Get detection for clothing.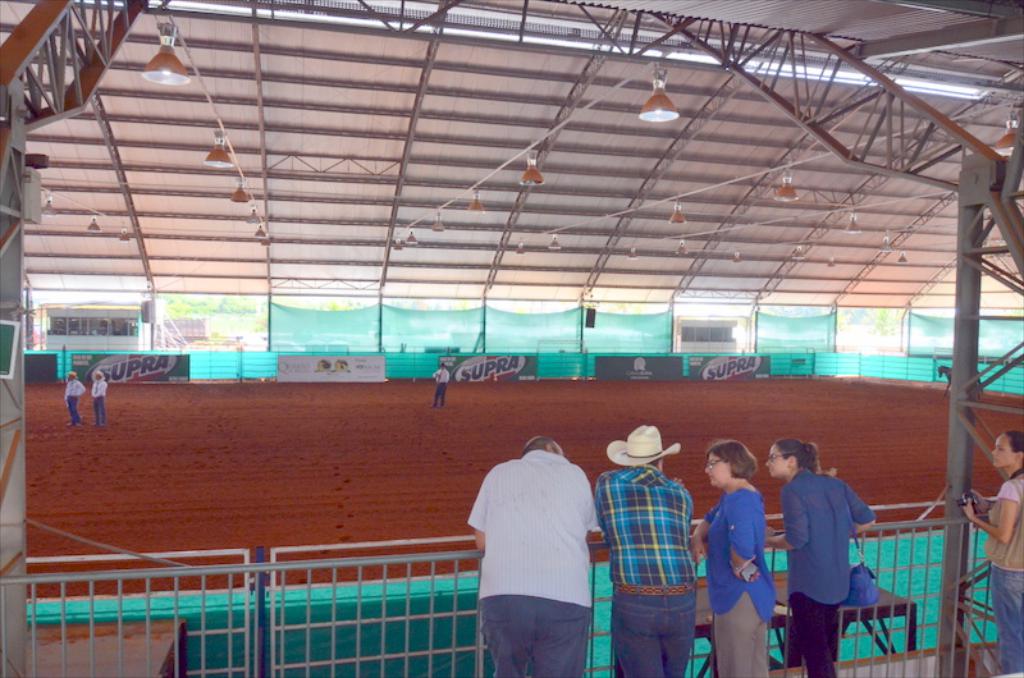
Detection: region(988, 471, 1023, 677).
